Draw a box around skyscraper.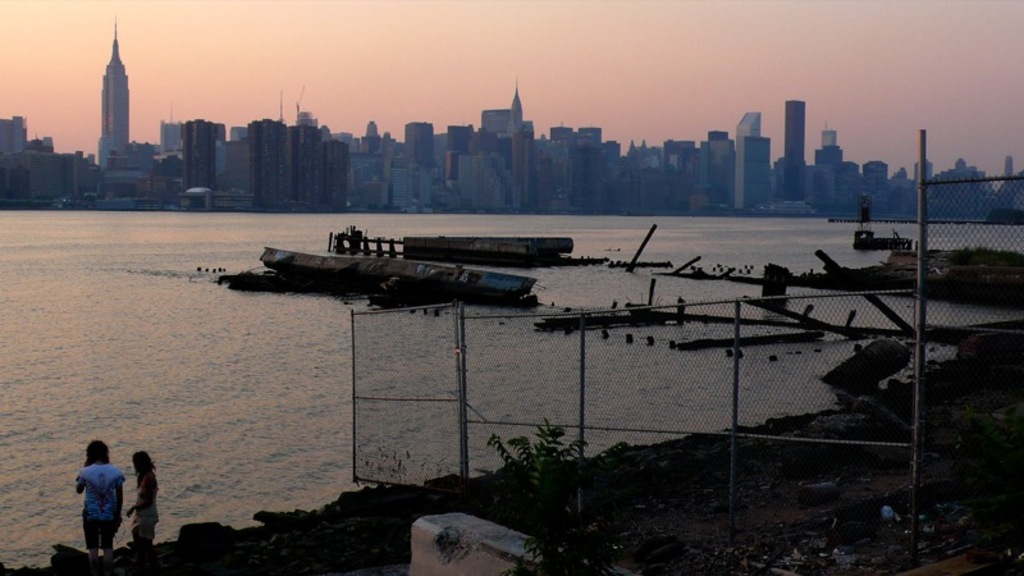
x1=820 y1=120 x2=838 y2=146.
